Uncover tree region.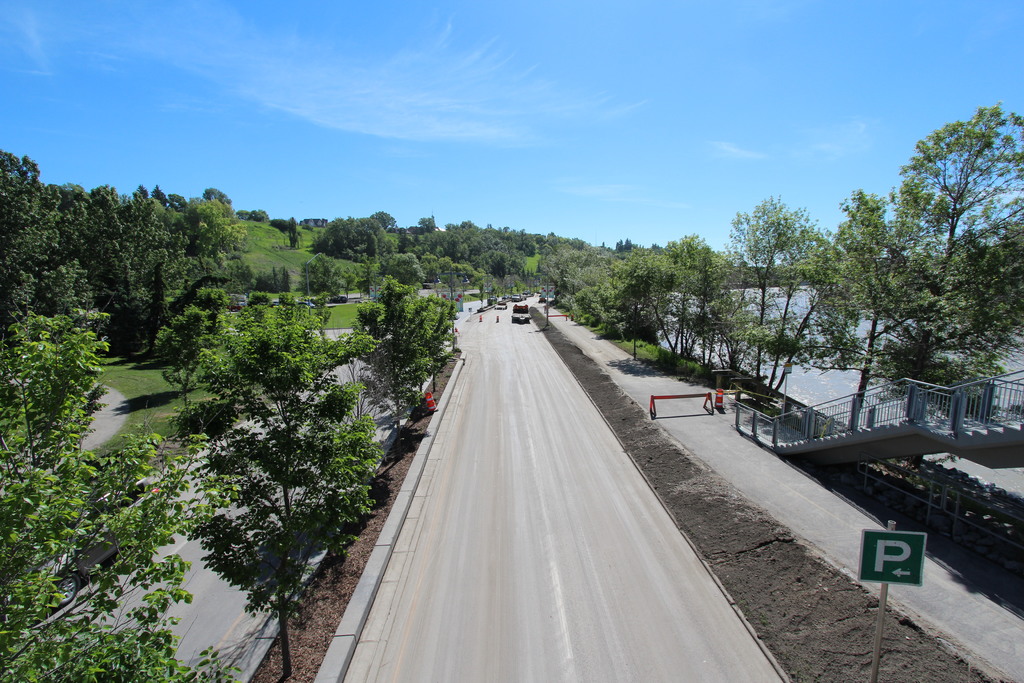
Uncovered: <bbox>269, 218, 287, 233</bbox>.
